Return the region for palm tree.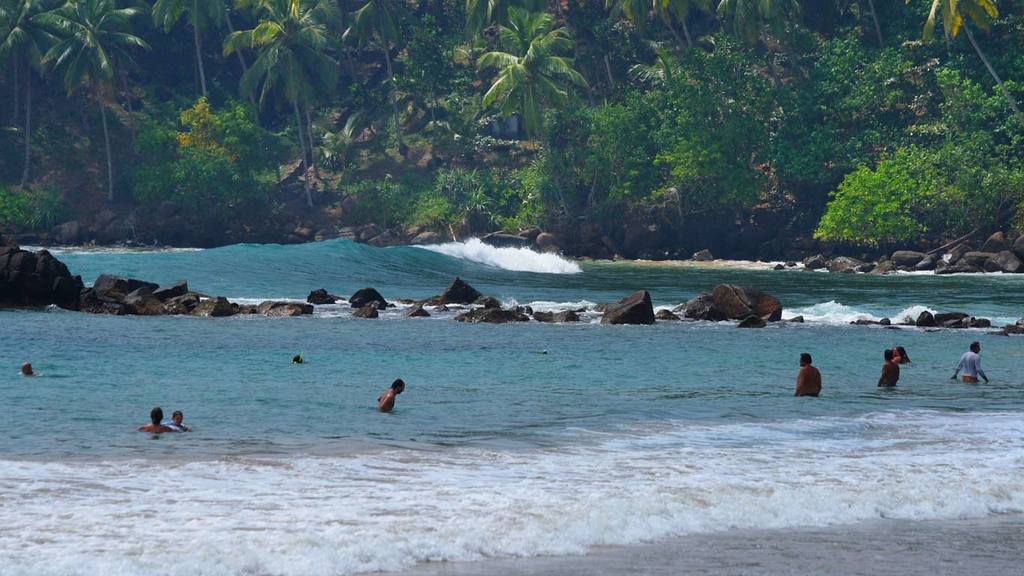
Rect(169, 0, 224, 128).
